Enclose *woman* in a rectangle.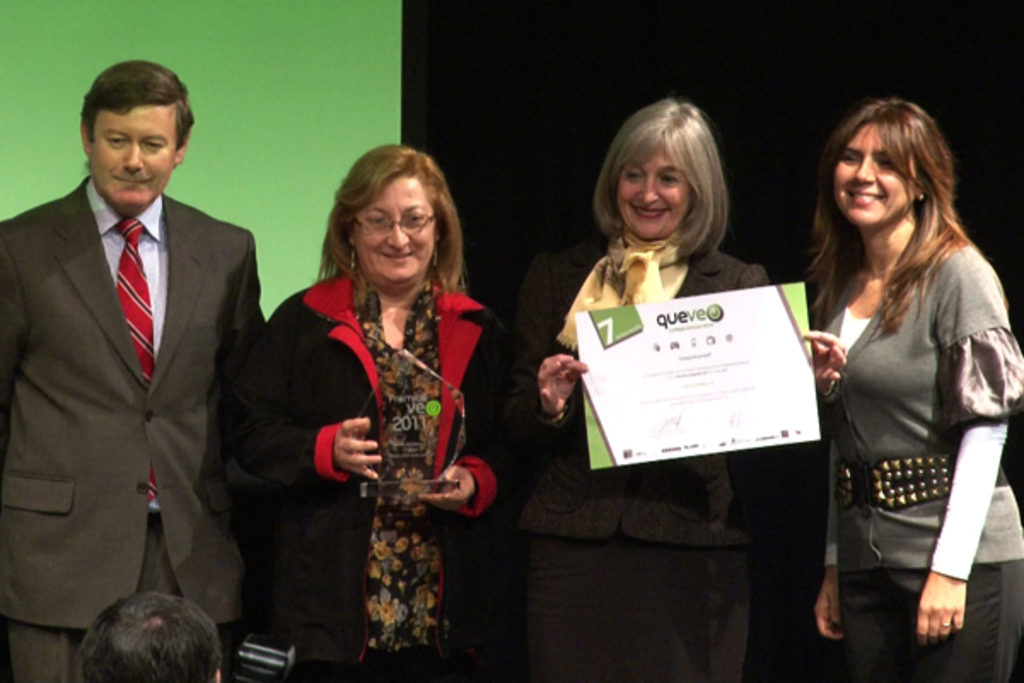
529/94/780/681.
